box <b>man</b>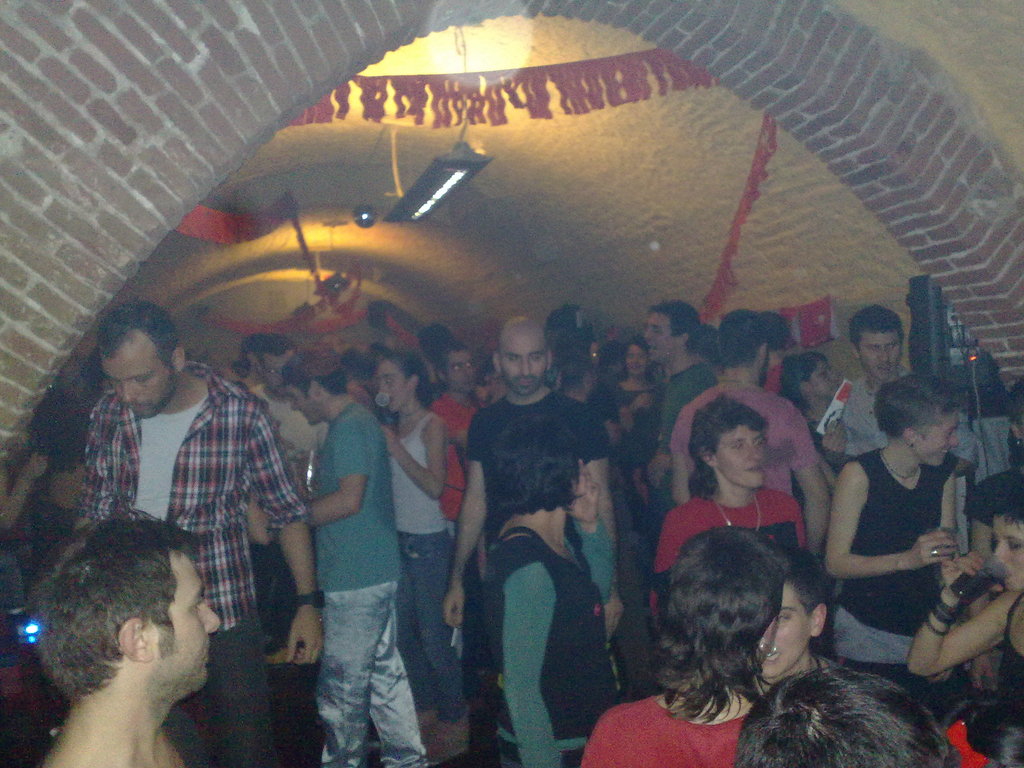
(36,506,221,767)
